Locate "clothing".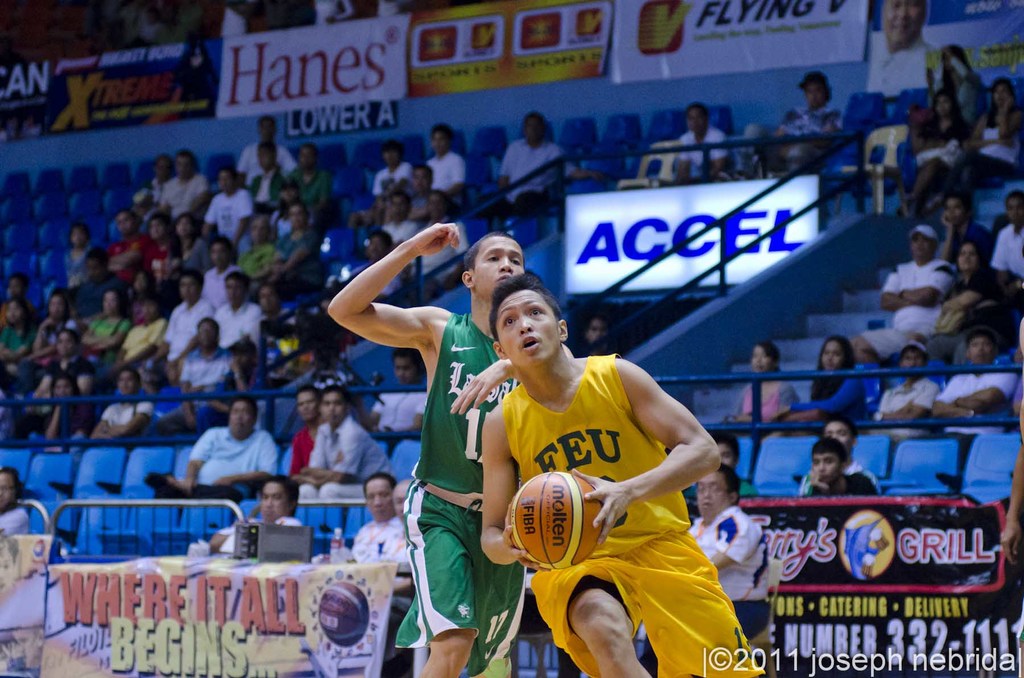
Bounding box: BBox(790, 359, 869, 430).
